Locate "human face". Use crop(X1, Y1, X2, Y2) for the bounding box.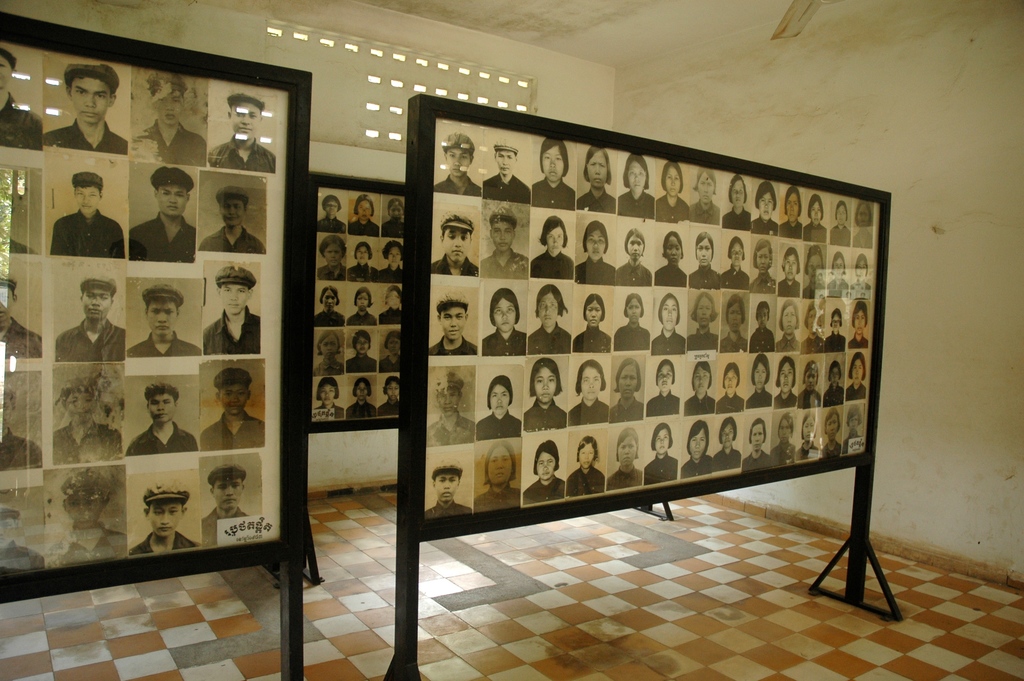
crop(833, 258, 844, 277).
